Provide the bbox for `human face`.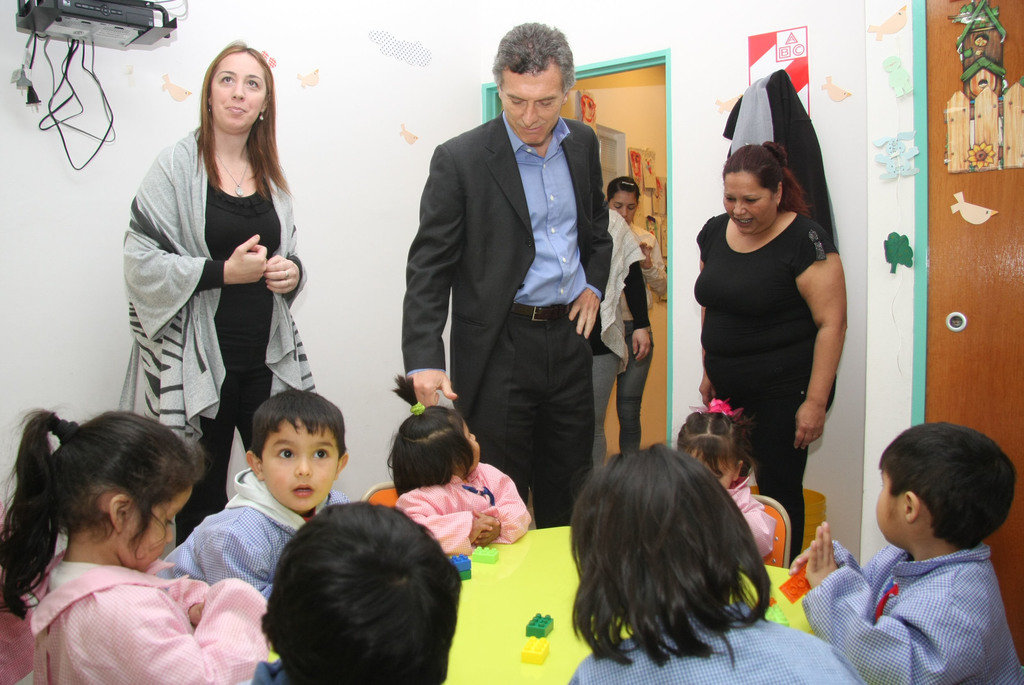
box(457, 416, 481, 481).
